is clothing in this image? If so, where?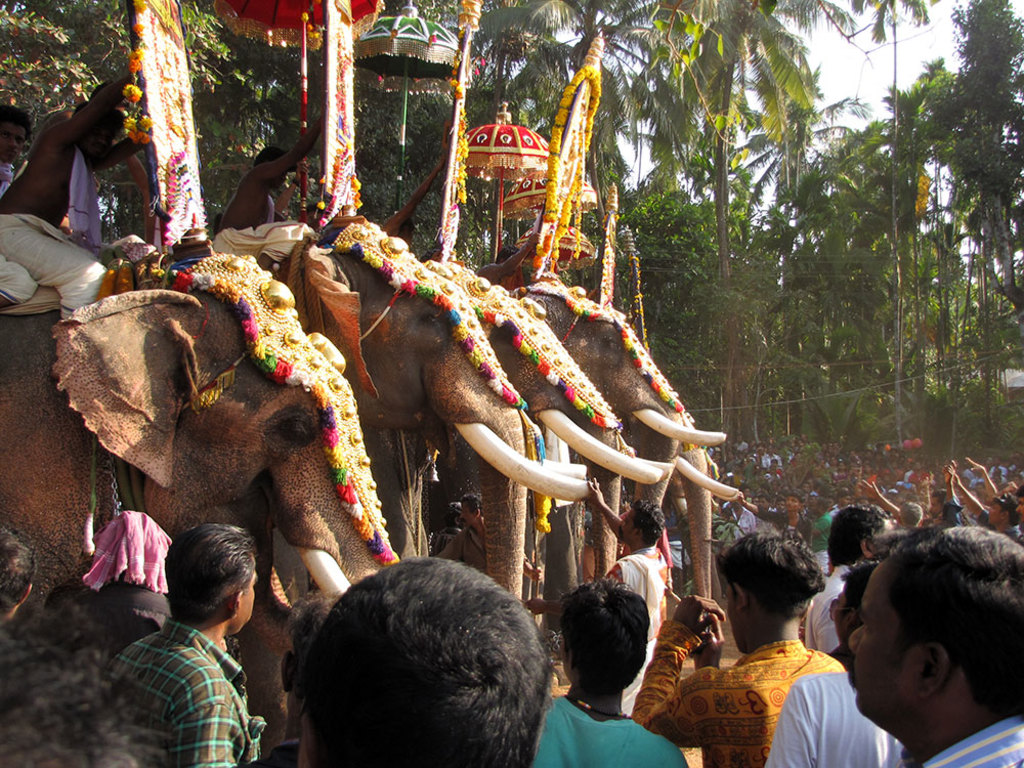
Yes, at crop(807, 564, 839, 653).
